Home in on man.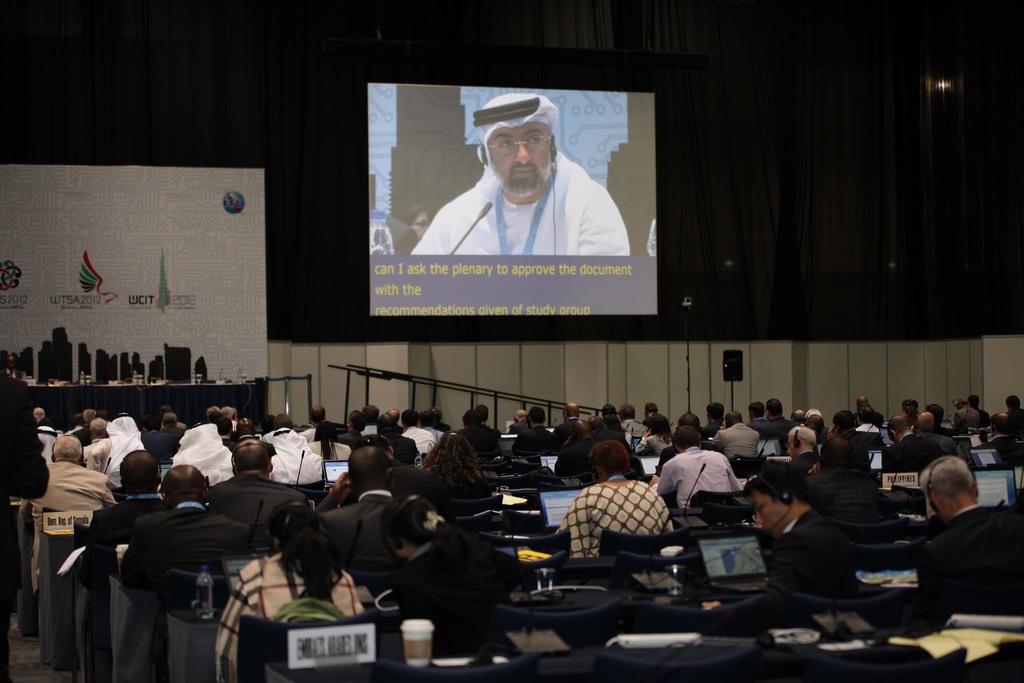
Homed in at pyautogui.locateOnScreen(951, 394, 986, 432).
